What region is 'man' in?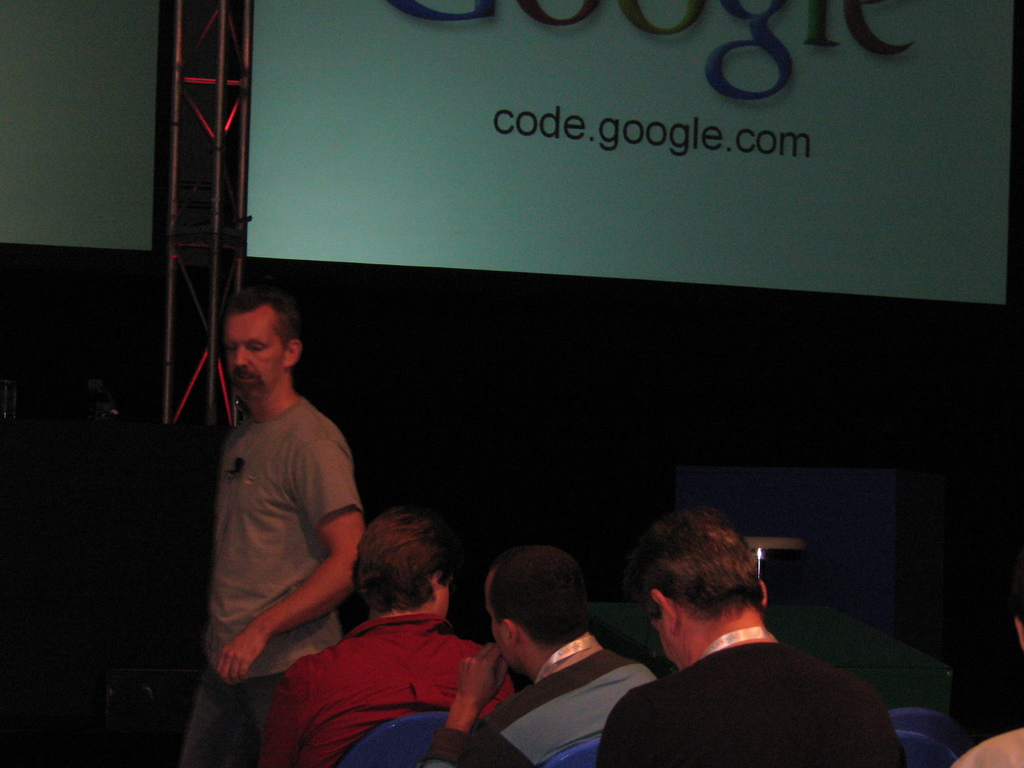
177,287,368,767.
